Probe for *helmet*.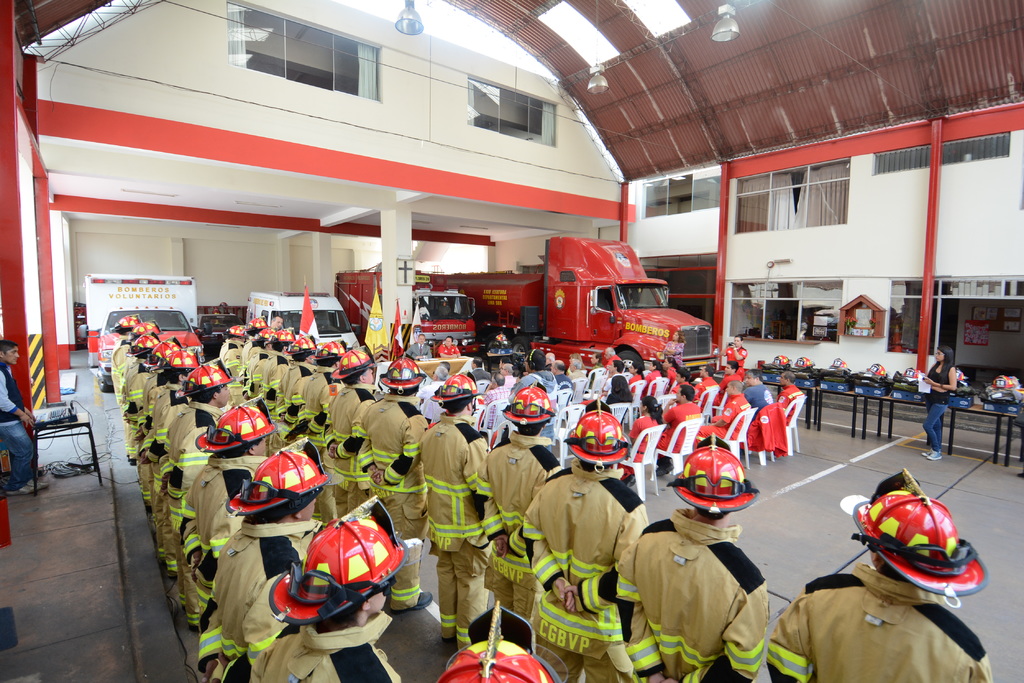
Probe result: left=428, top=371, right=486, bottom=416.
